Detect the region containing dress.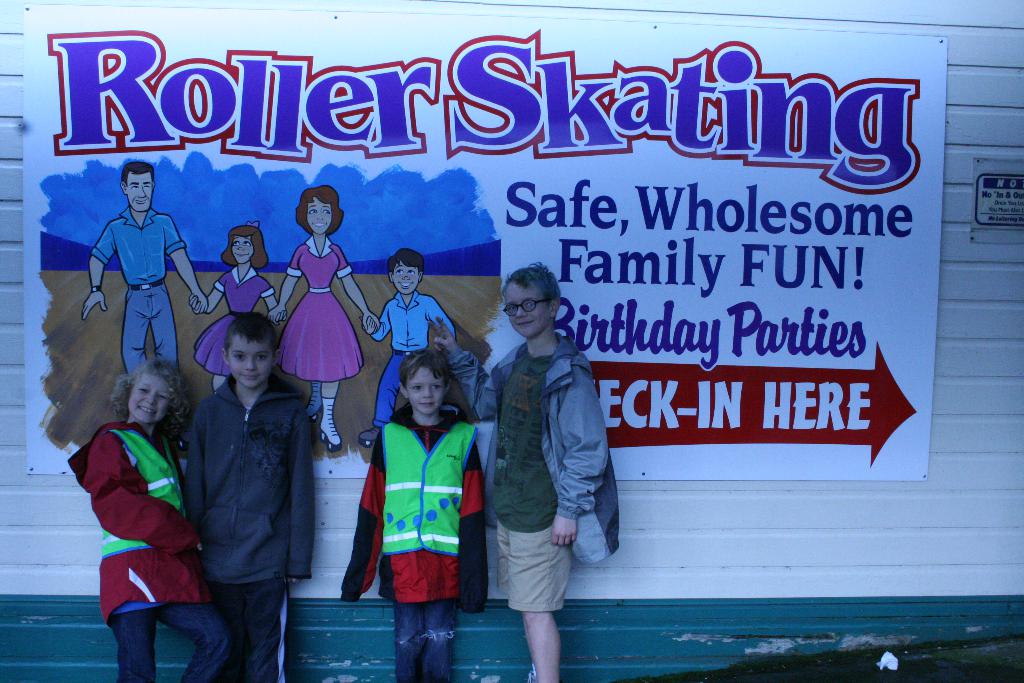
pyautogui.locateOnScreen(273, 234, 351, 394).
